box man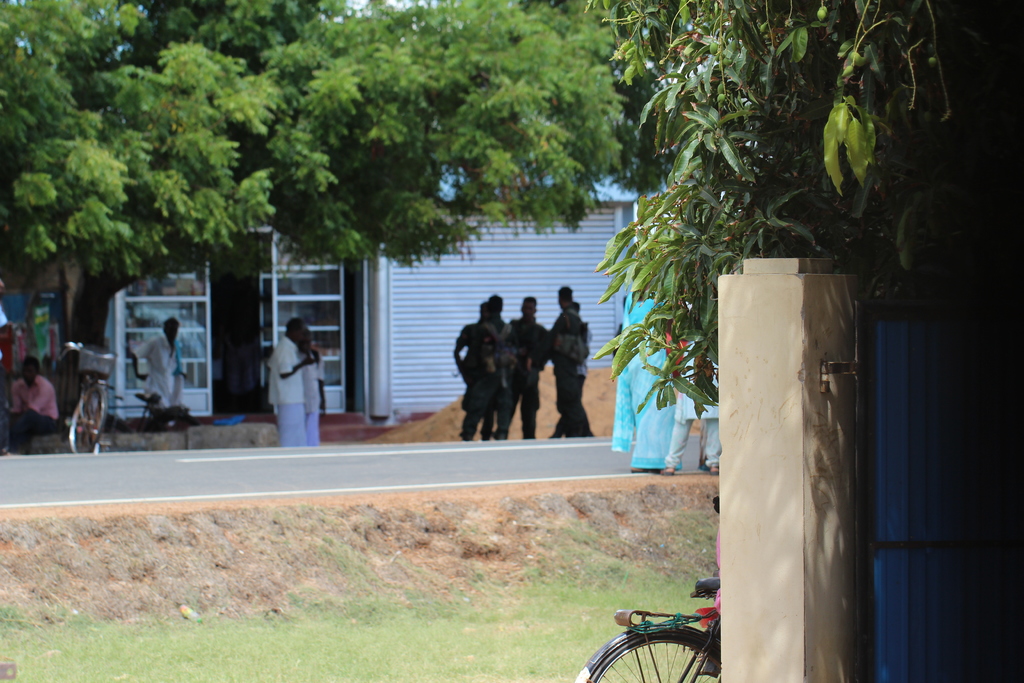
[129,318,188,425]
